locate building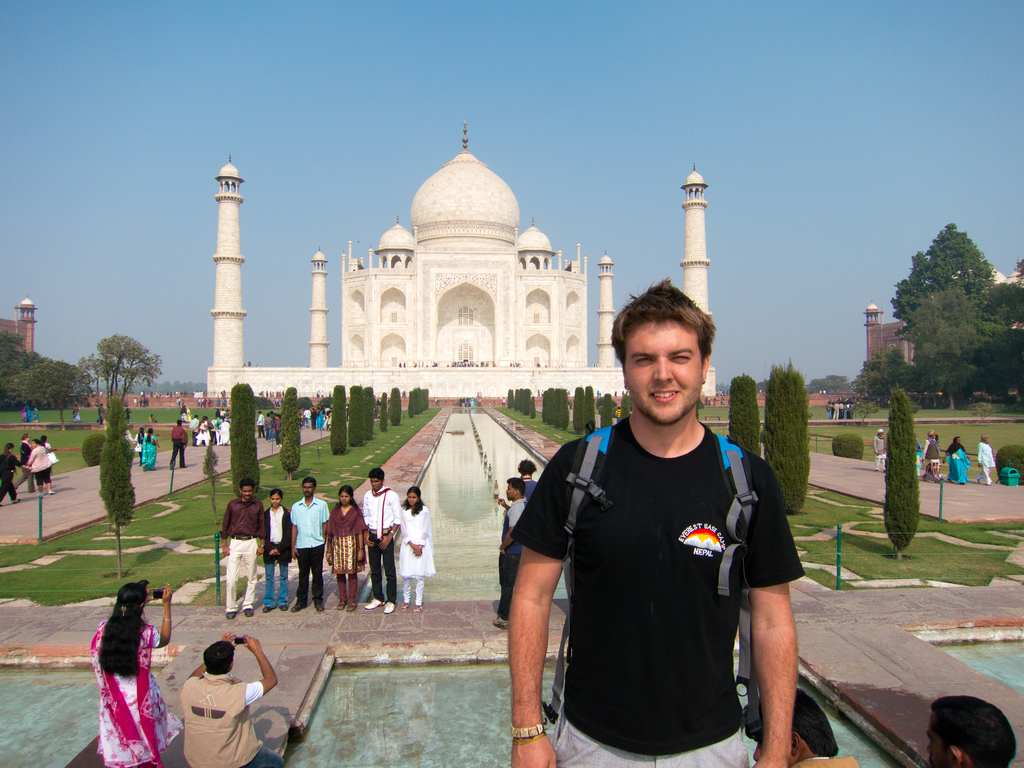
box(865, 305, 909, 363)
